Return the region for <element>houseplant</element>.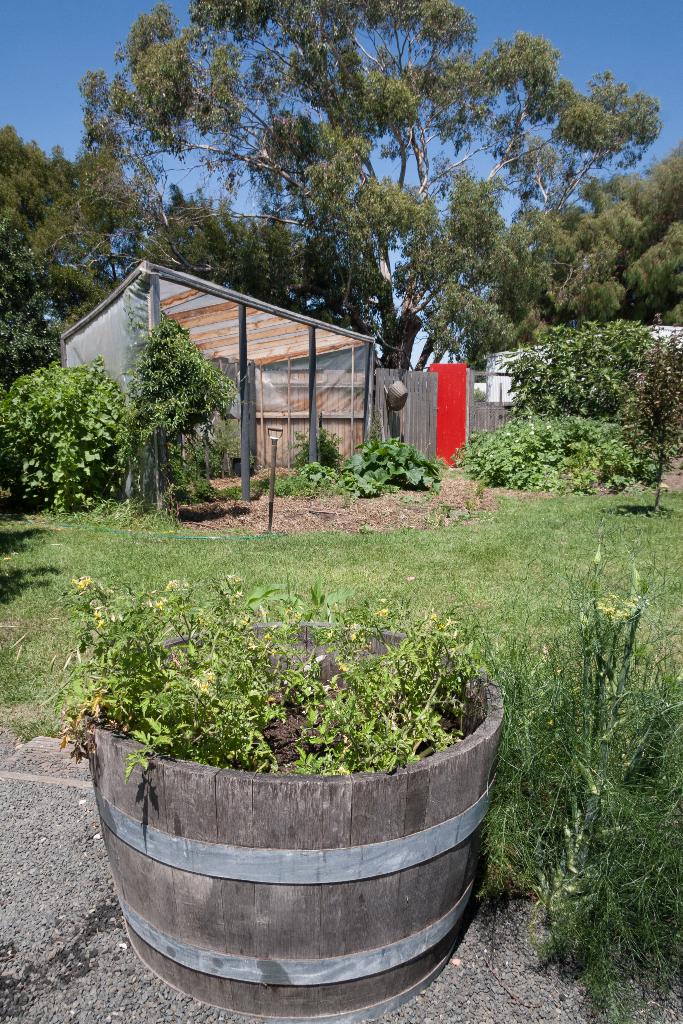
box(63, 561, 506, 1023).
